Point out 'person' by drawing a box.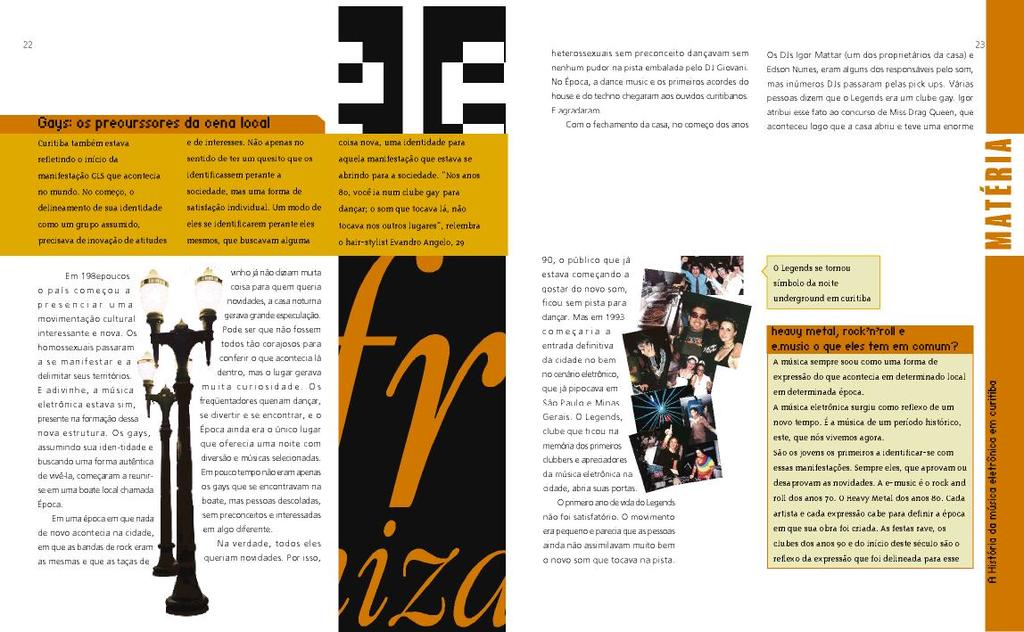
[x1=667, y1=352, x2=698, y2=386].
